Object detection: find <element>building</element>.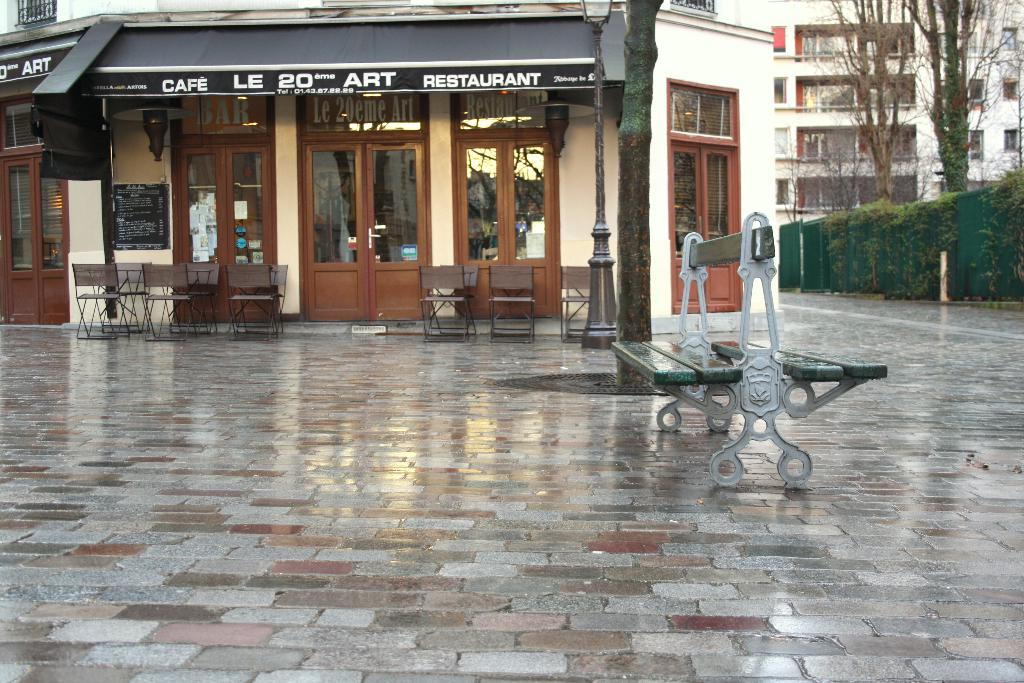
0,0,776,336.
